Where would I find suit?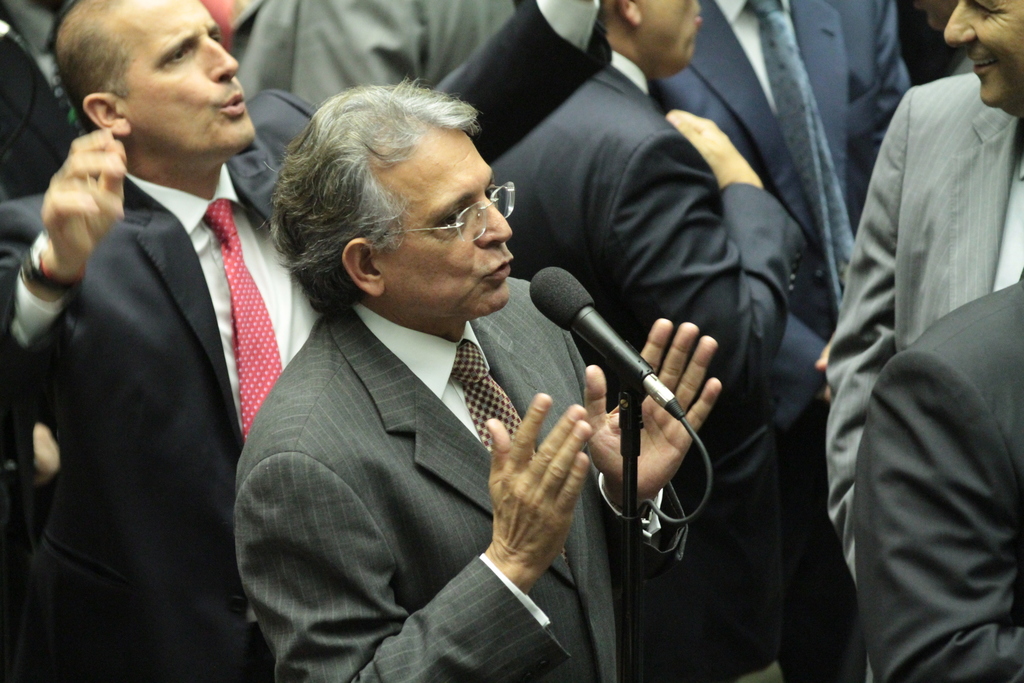
At bbox=[855, 276, 1023, 682].
